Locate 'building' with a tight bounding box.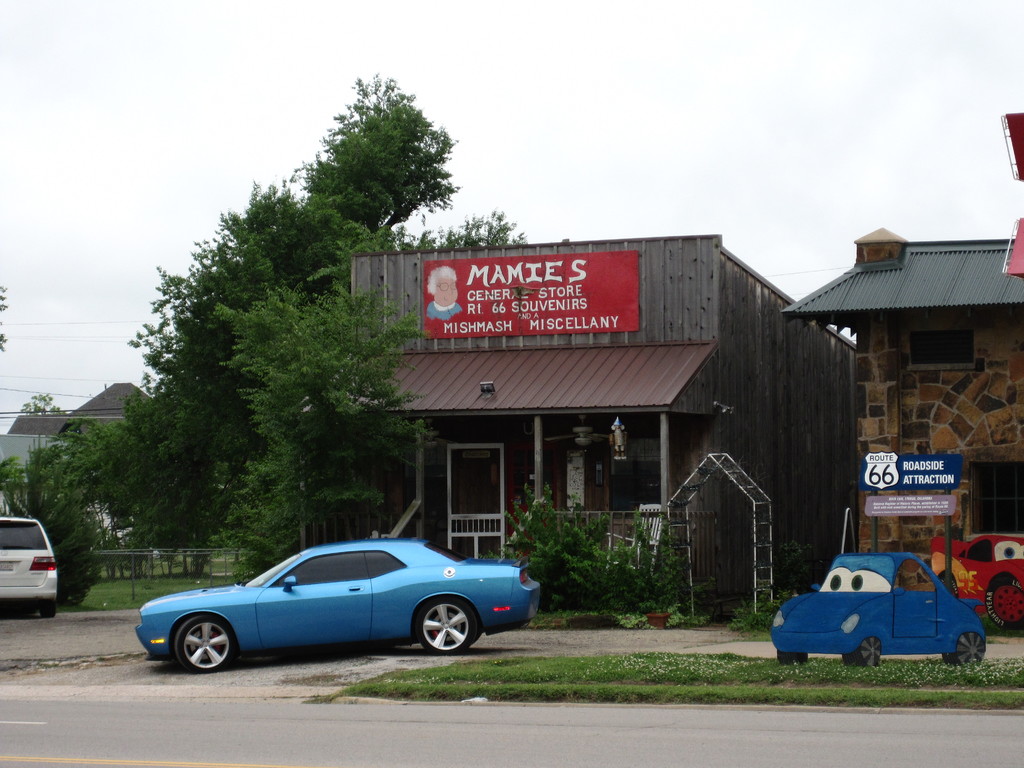
5/381/157/435.
